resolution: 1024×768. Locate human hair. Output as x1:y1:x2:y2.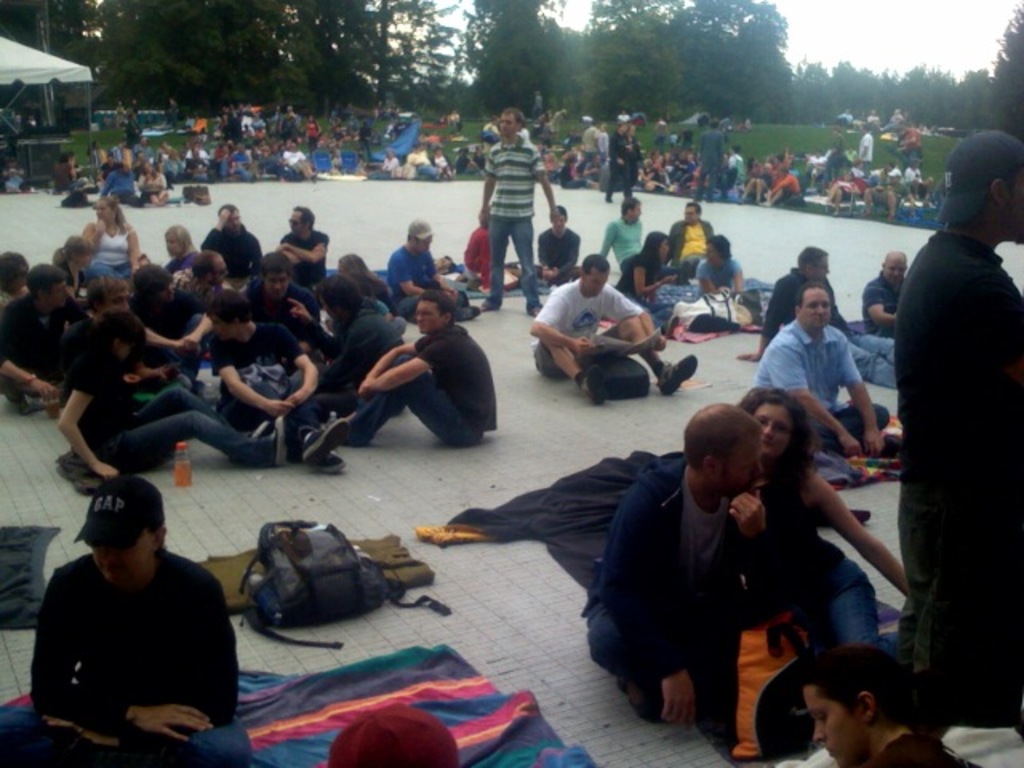
797:243:830:275.
